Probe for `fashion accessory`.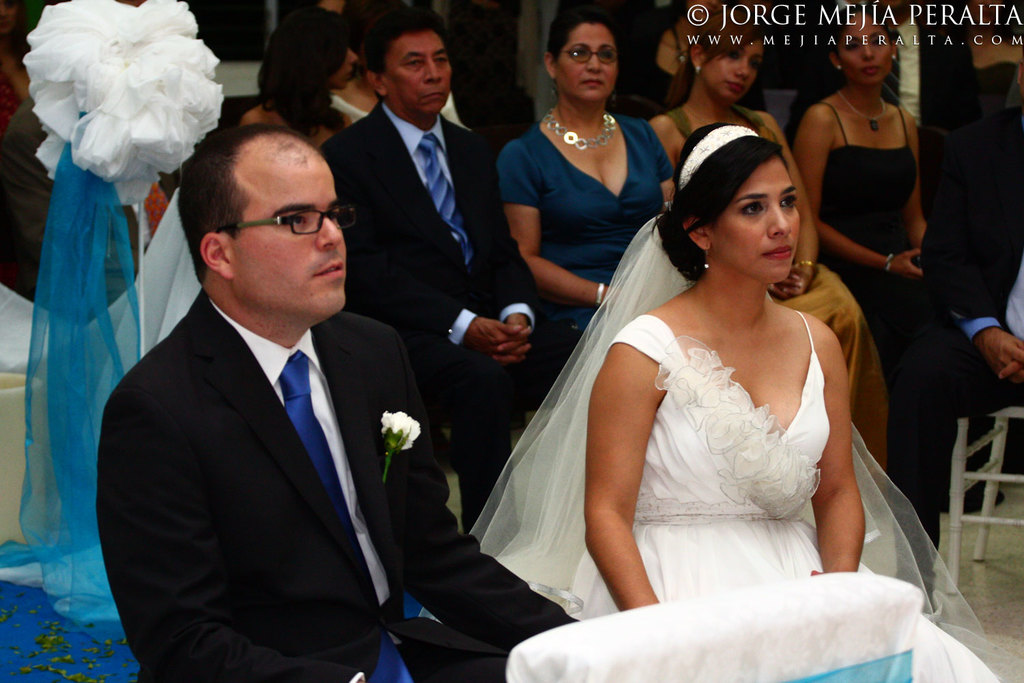
Probe result: l=831, t=87, r=890, b=133.
